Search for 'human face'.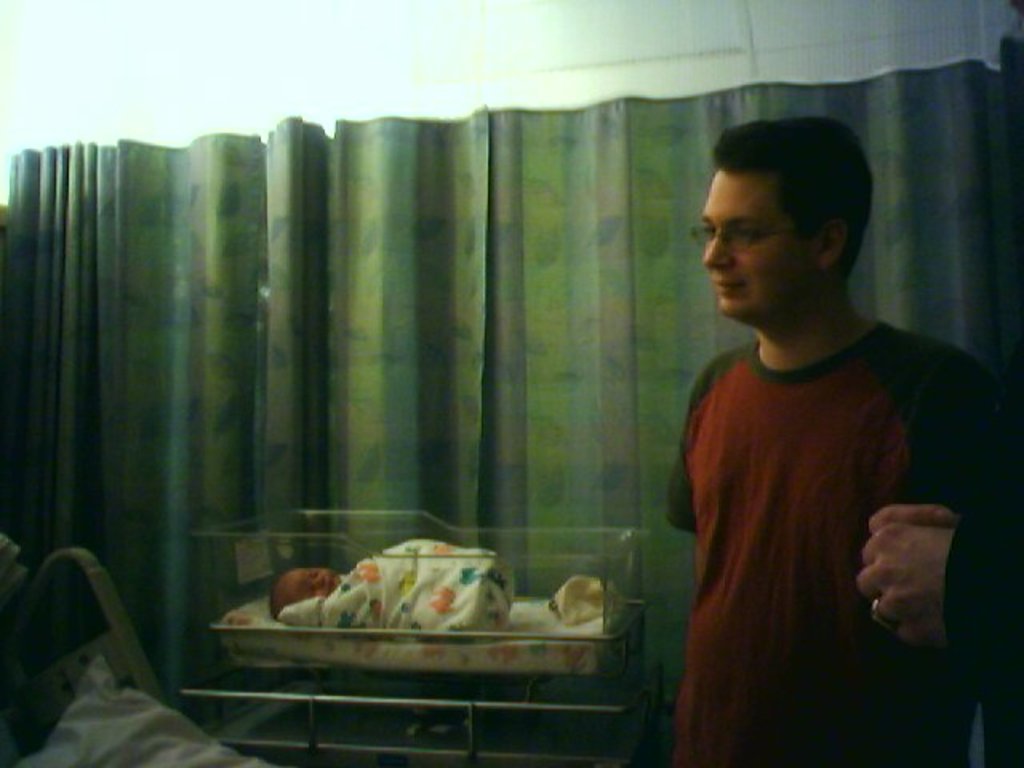
Found at select_region(704, 168, 821, 317).
